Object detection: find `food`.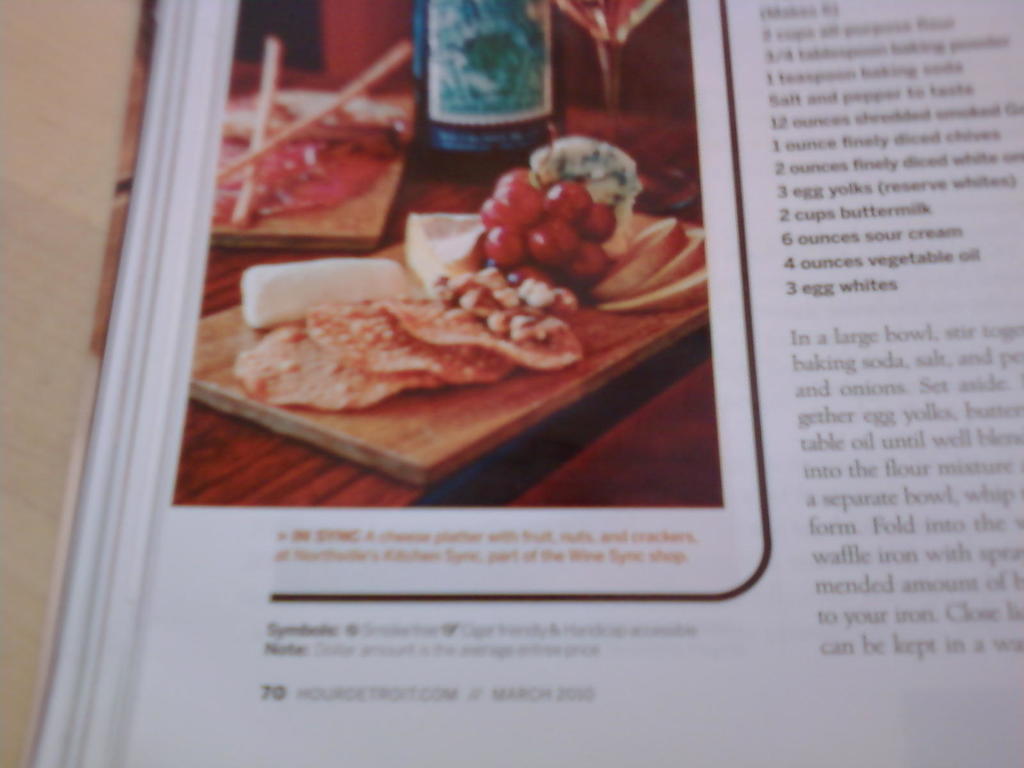
Rect(200, 77, 407, 230).
